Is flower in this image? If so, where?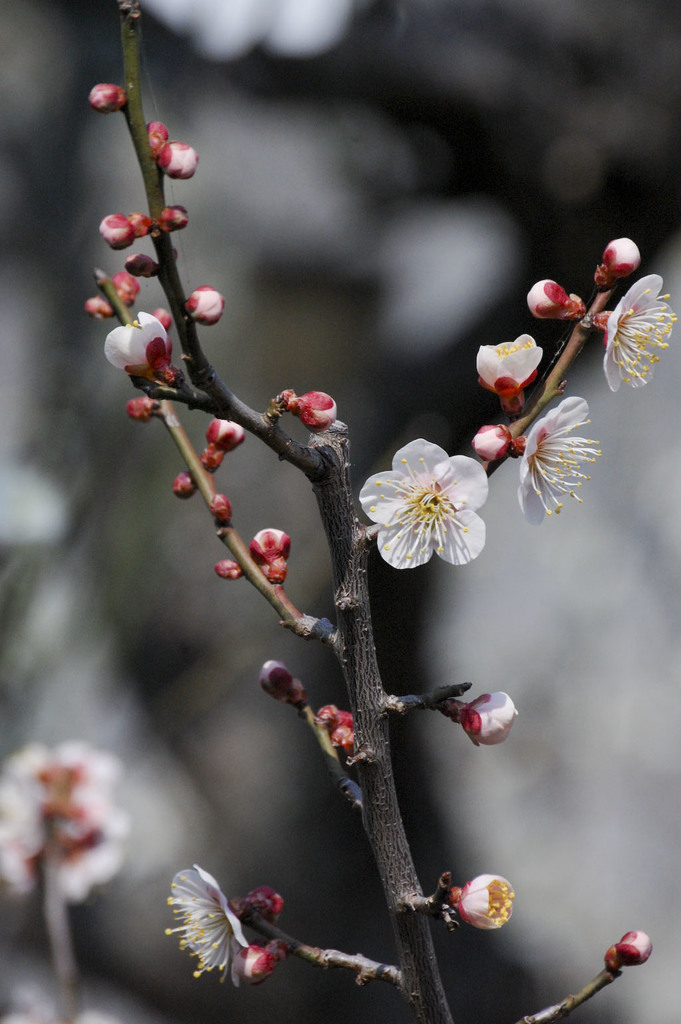
Yes, at detection(154, 865, 247, 995).
